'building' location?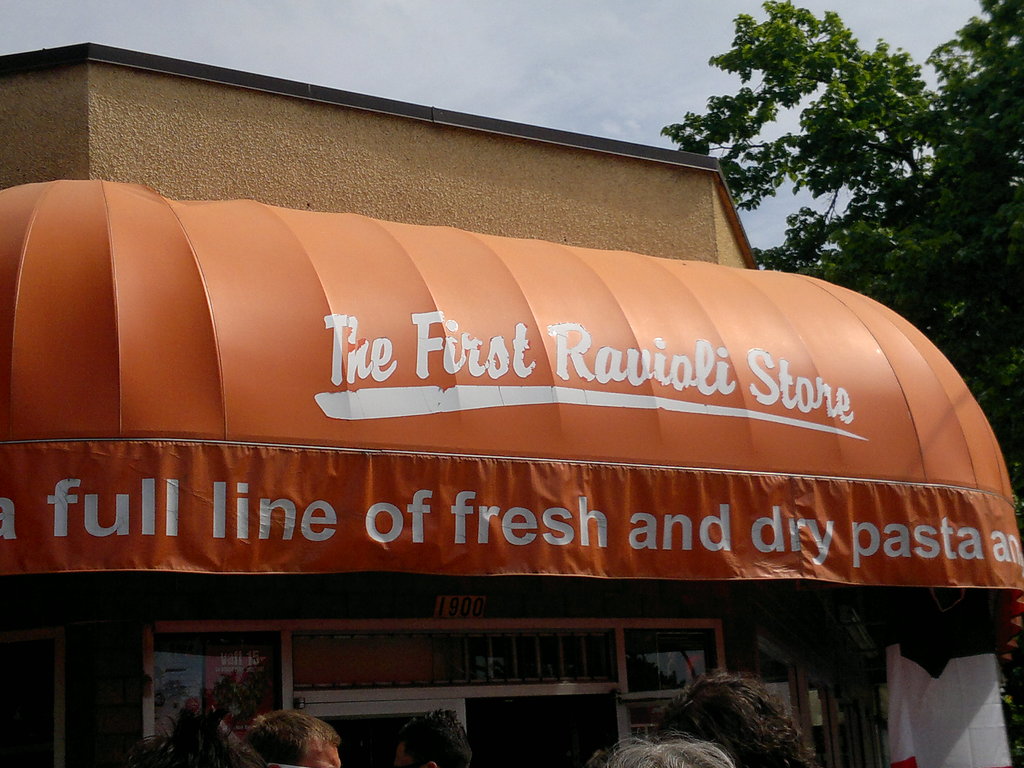
select_region(0, 38, 1023, 767)
